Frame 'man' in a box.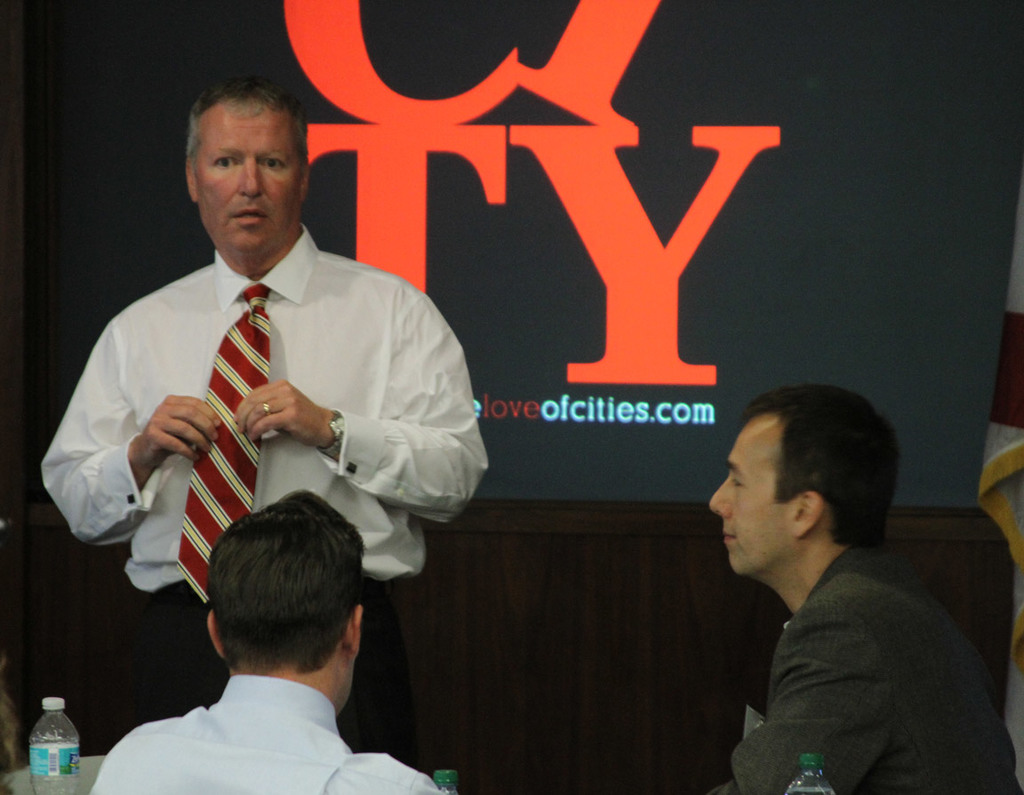
{"x1": 716, "y1": 387, "x2": 1023, "y2": 794}.
